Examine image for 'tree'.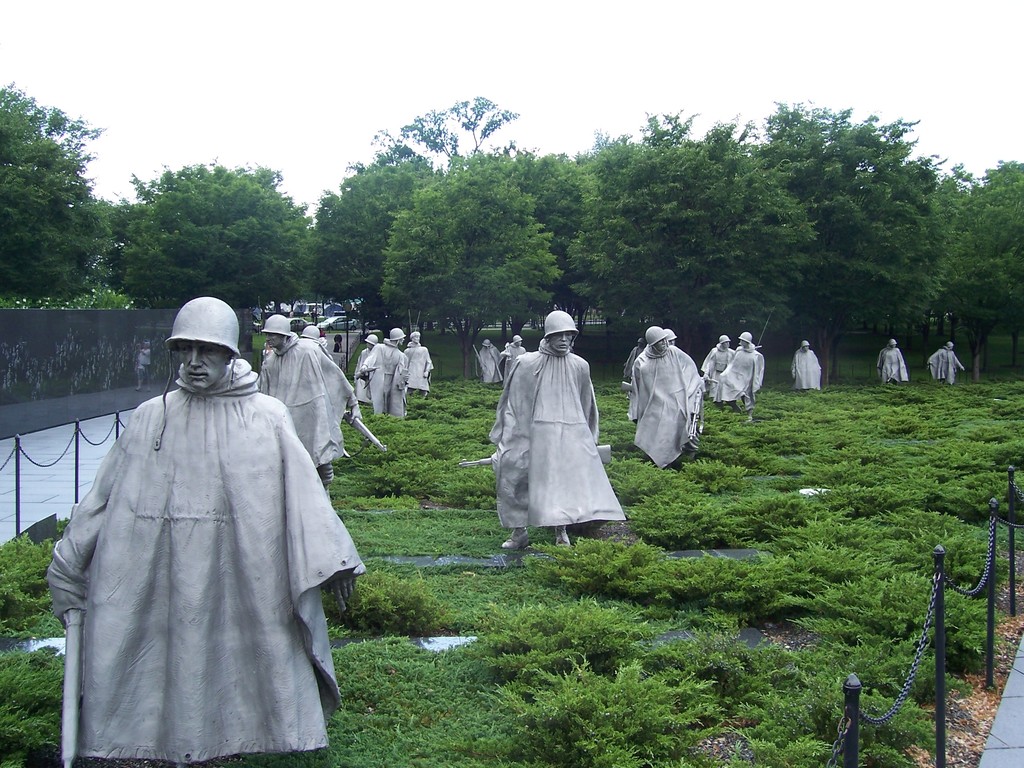
Examination result: locate(1, 79, 97, 289).
